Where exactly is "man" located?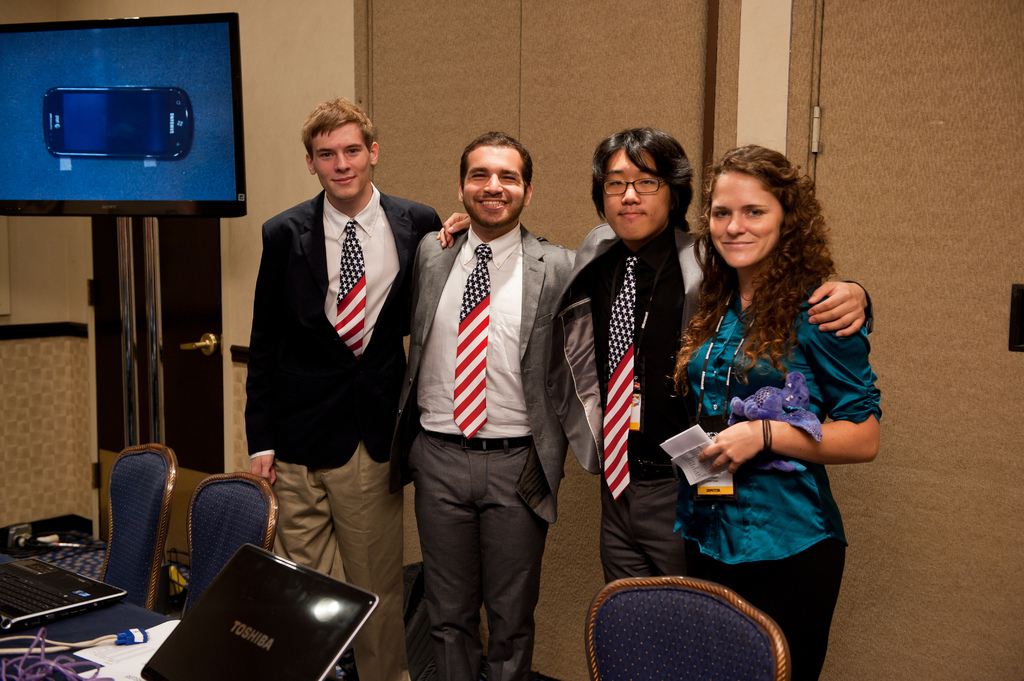
Its bounding box is Rect(387, 131, 590, 680).
